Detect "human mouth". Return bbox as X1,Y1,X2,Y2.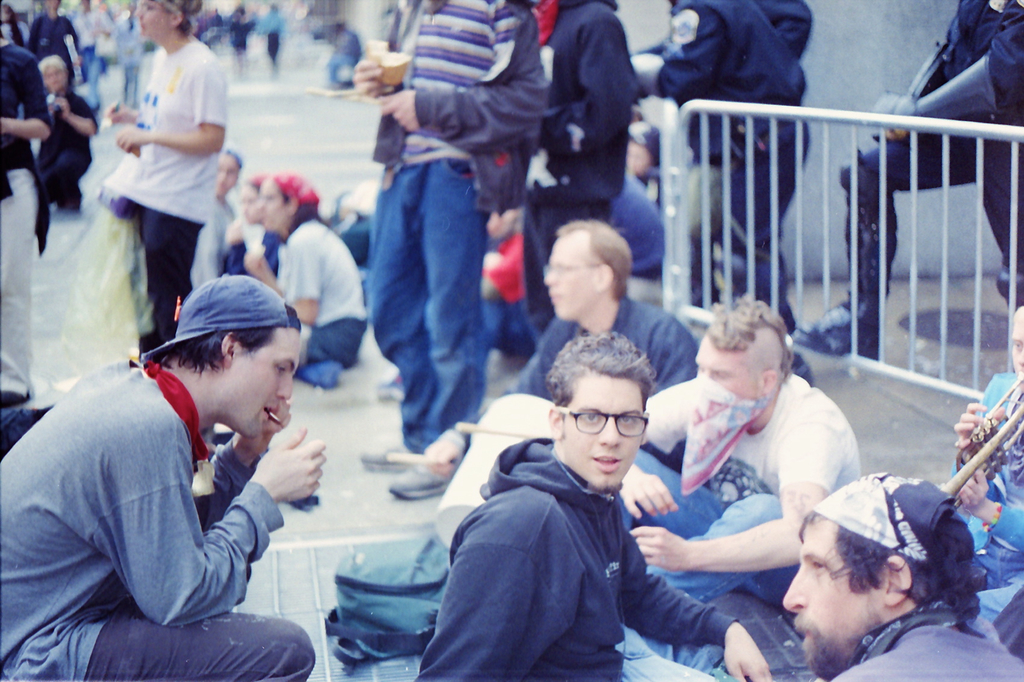
591,456,620,472.
